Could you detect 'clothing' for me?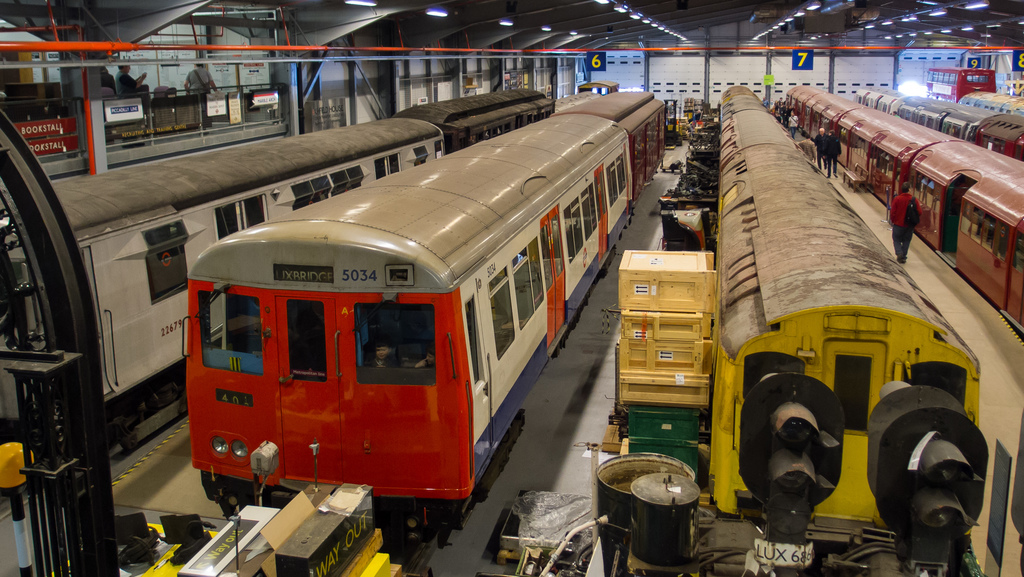
Detection result: bbox=[890, 193, 925, 263].
